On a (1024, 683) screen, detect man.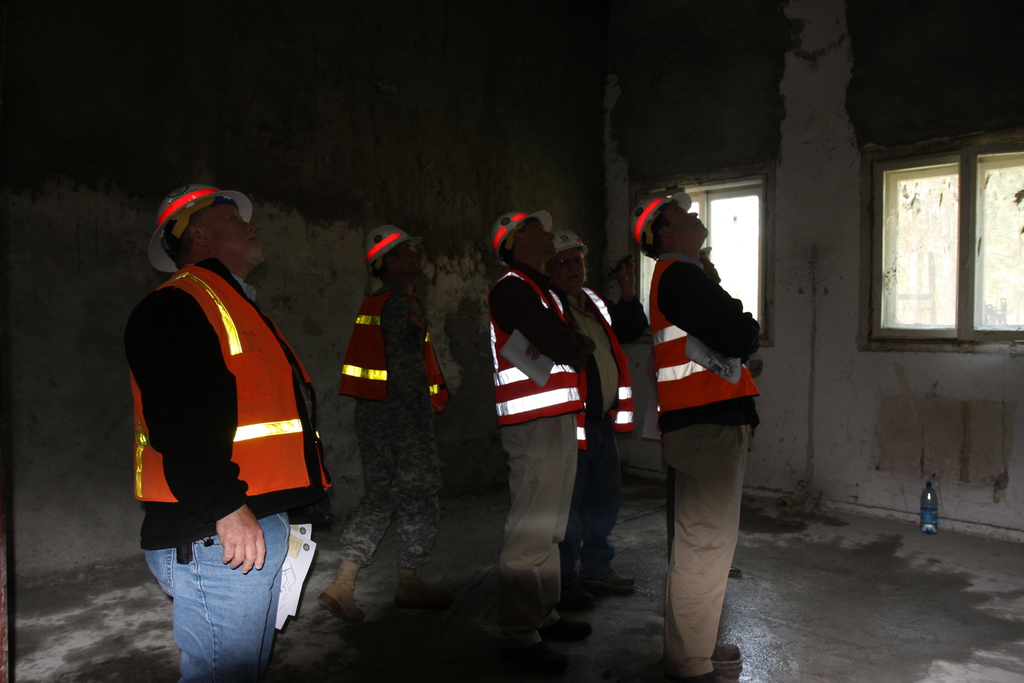
[left=315, top=224, right=451, bottom=626].
